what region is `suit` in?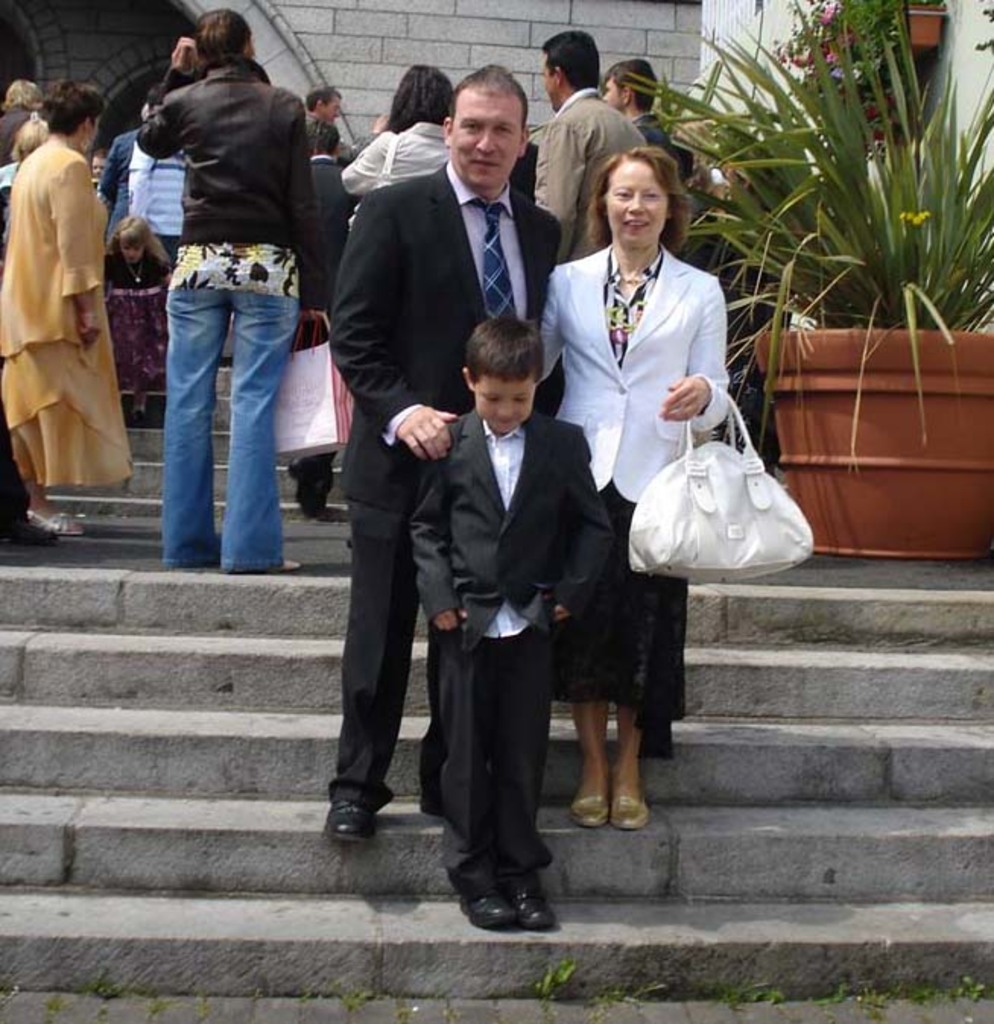
pyautogui.locateOnScreen(638, 119, 669, 150).
